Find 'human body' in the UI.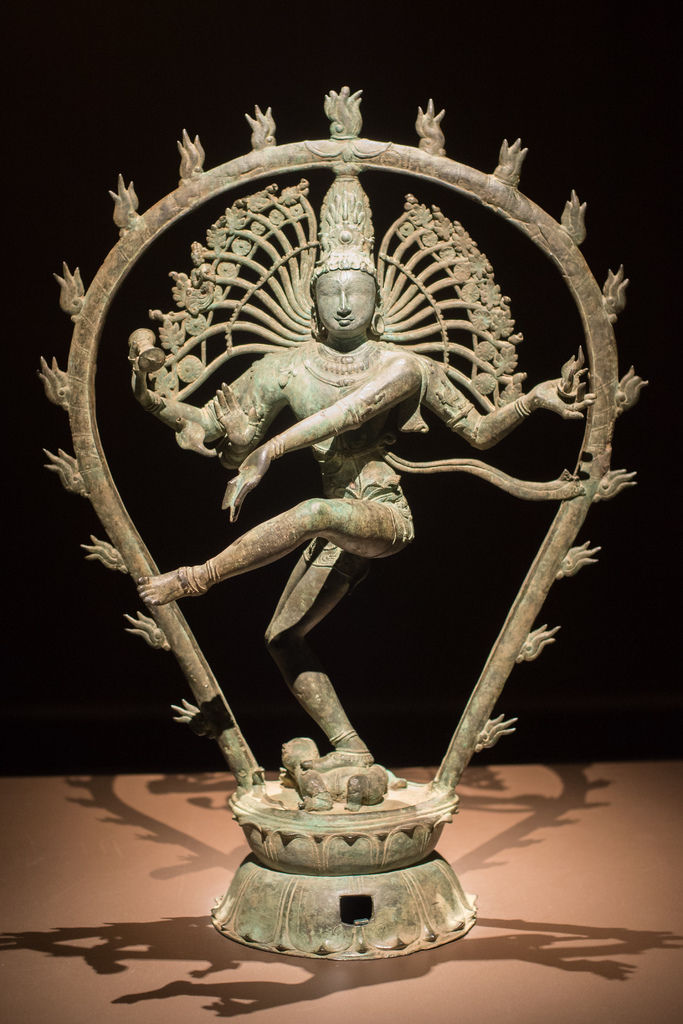
UI element at [left=149, top=226, right=568, bottom=672].
